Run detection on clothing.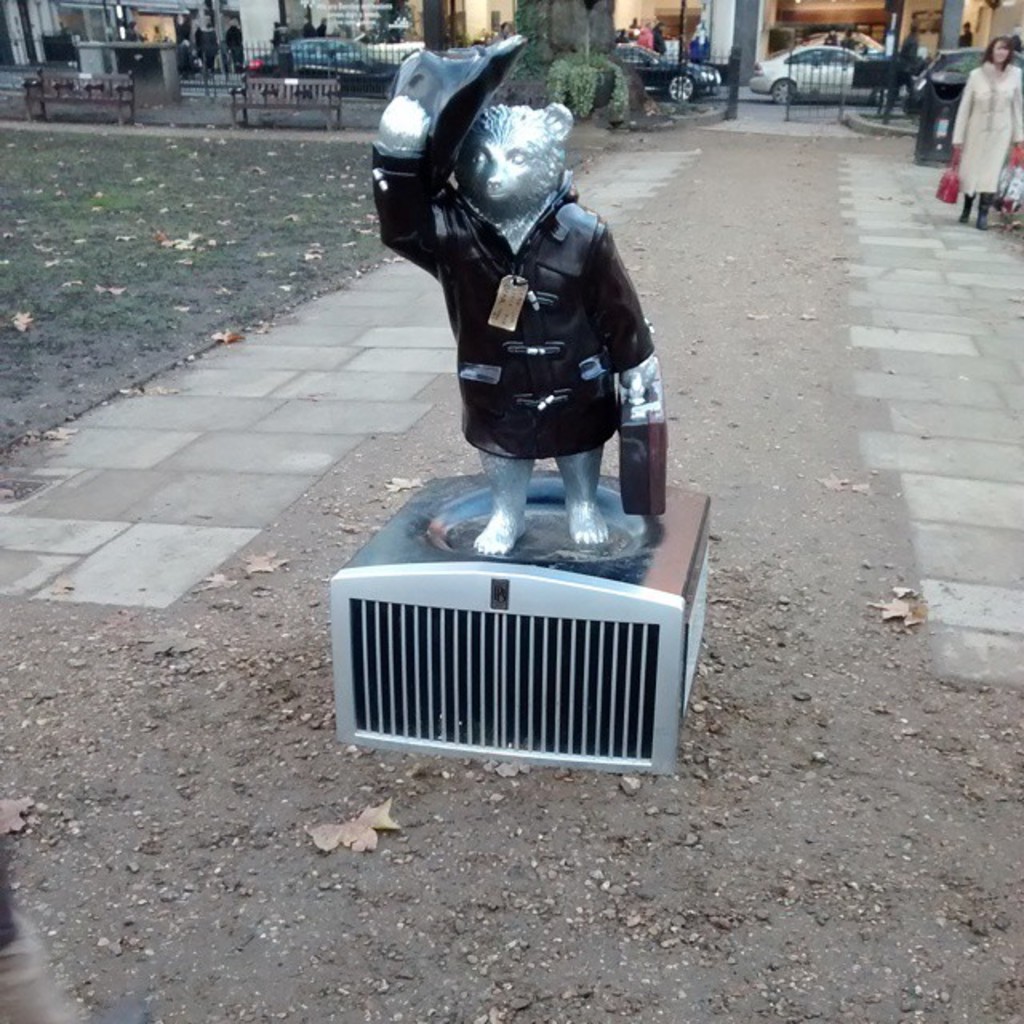
Result: 950, 64, 1022, 200.
